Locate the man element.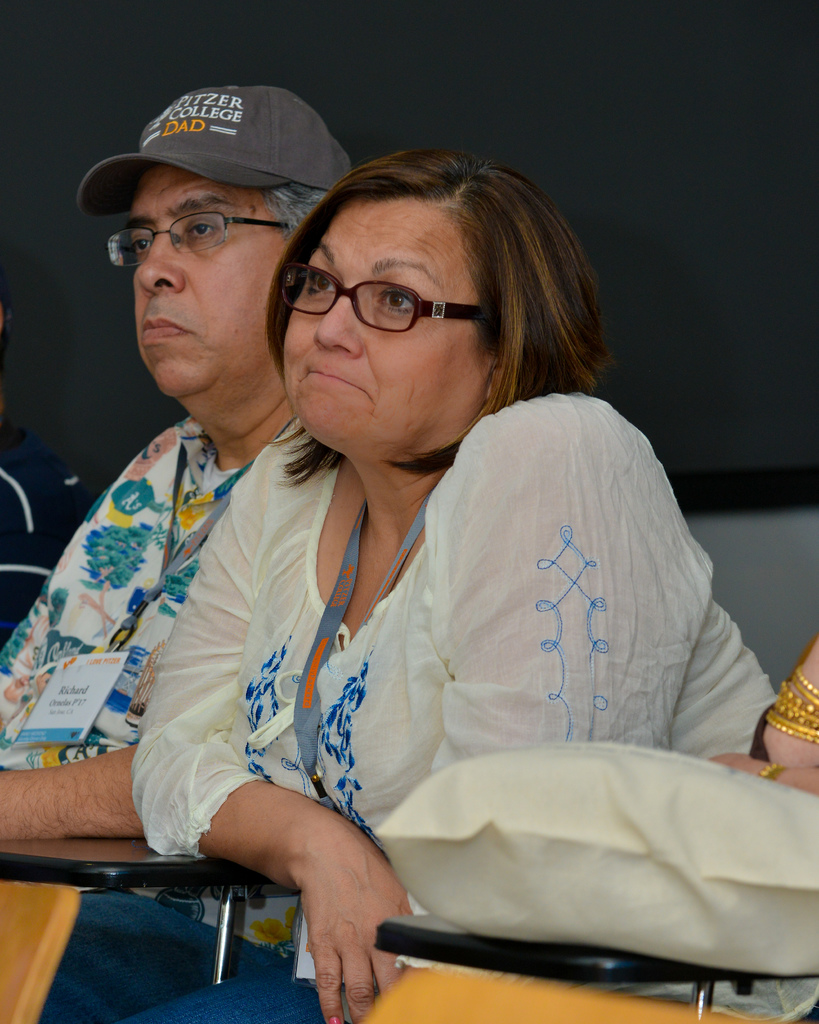
Element bbox: [37, 95, 377, 967].
